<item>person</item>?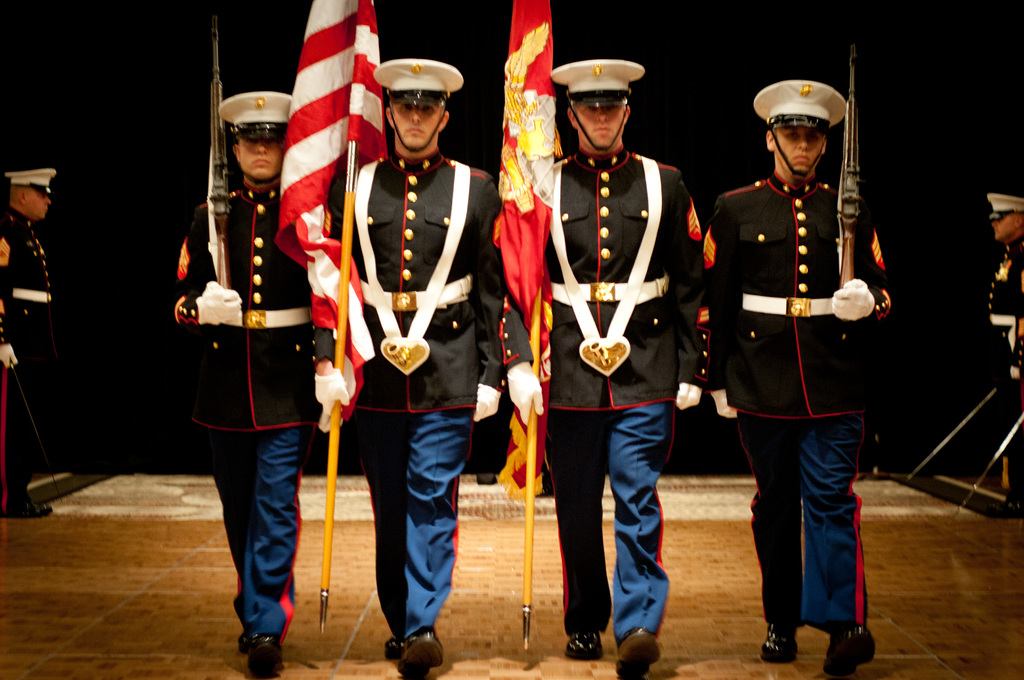
BBox(0, 164, 54, 519)
